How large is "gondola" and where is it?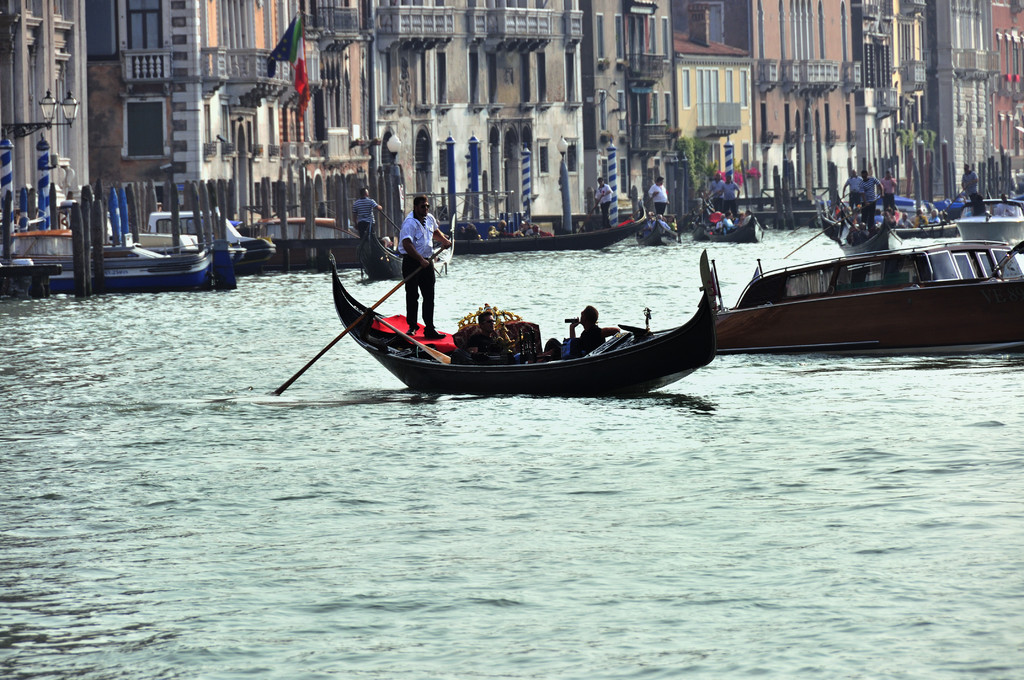
Bounding box: <region>456, 193, 652, 259</region>.
